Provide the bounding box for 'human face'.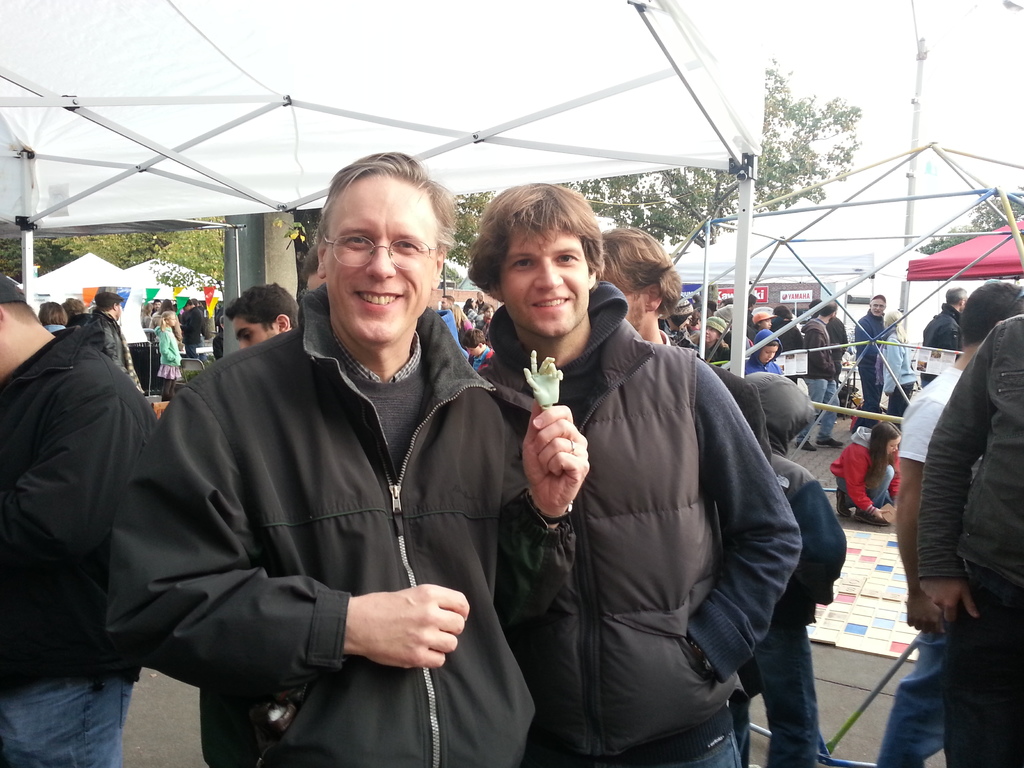
{"left": 701, "top": 324, "right": 716, "bottom": 343}.
